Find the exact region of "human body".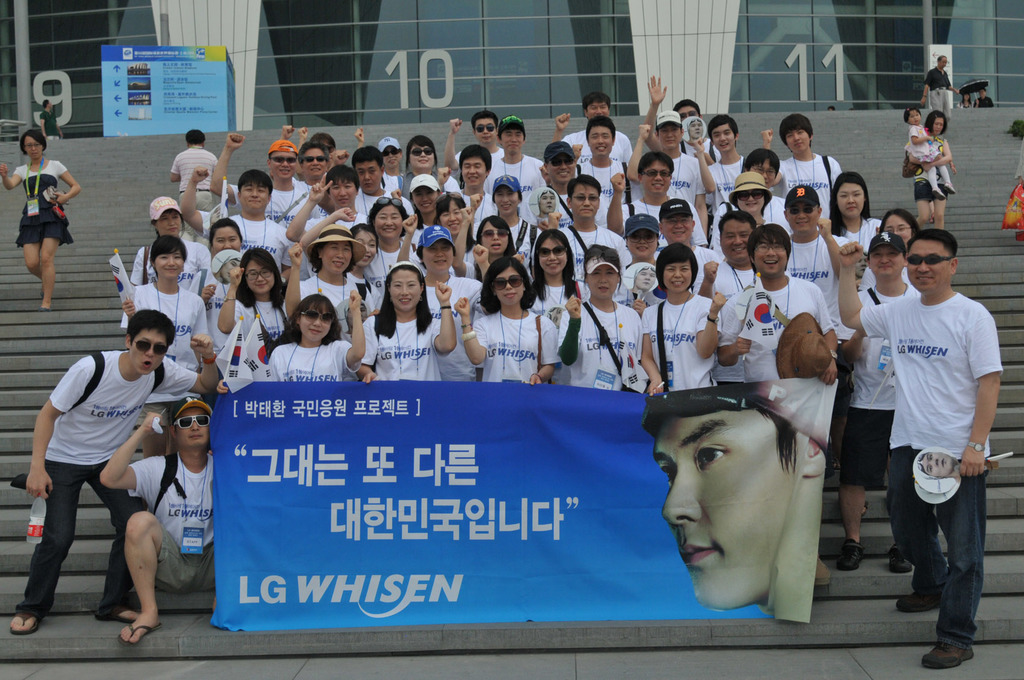
Exact region: bbox(438, 144, 497, 211).
